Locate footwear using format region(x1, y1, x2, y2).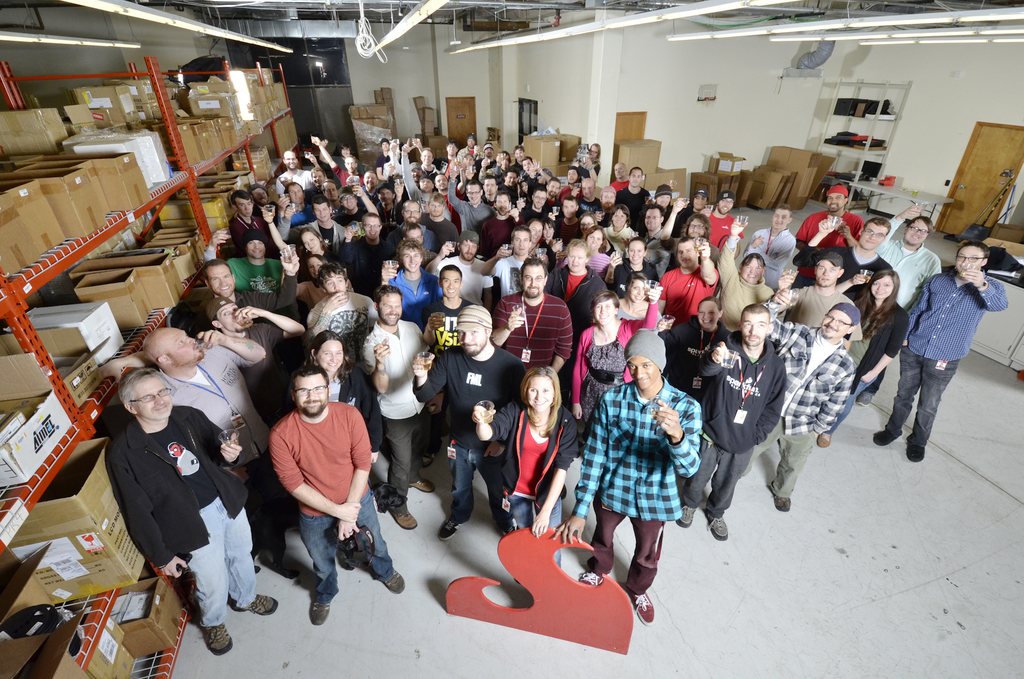
region(858, 386, 871, 405).
